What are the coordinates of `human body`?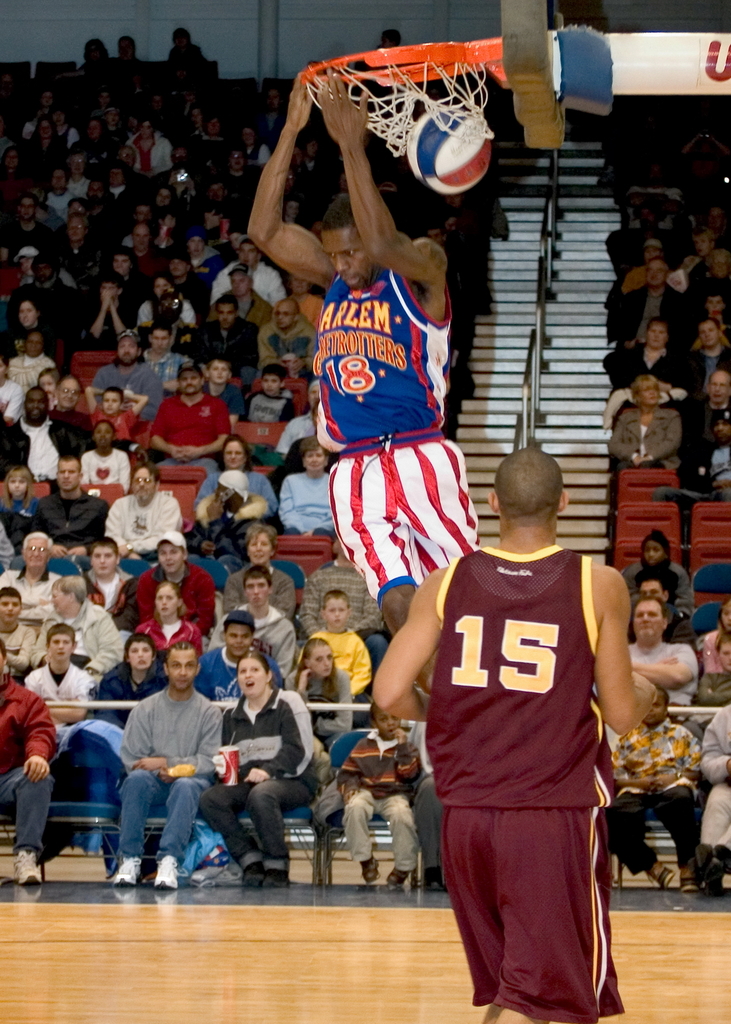
x1=139, y1=579, x2=187, y2=640.
